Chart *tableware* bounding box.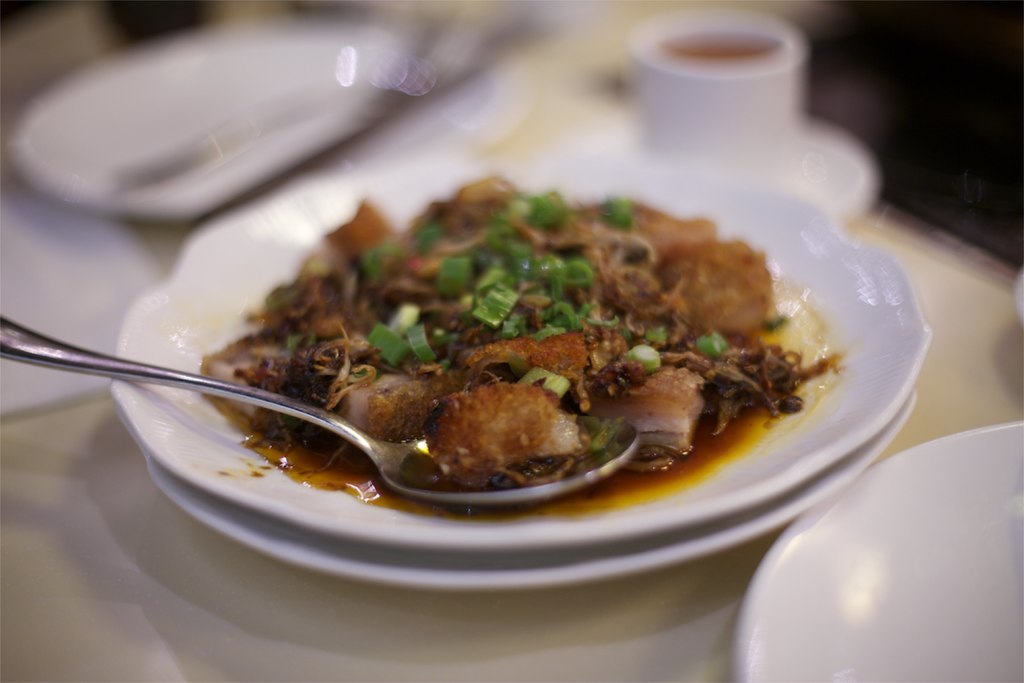
Charted: (left=621, top=6, right=806, bottom=162).
